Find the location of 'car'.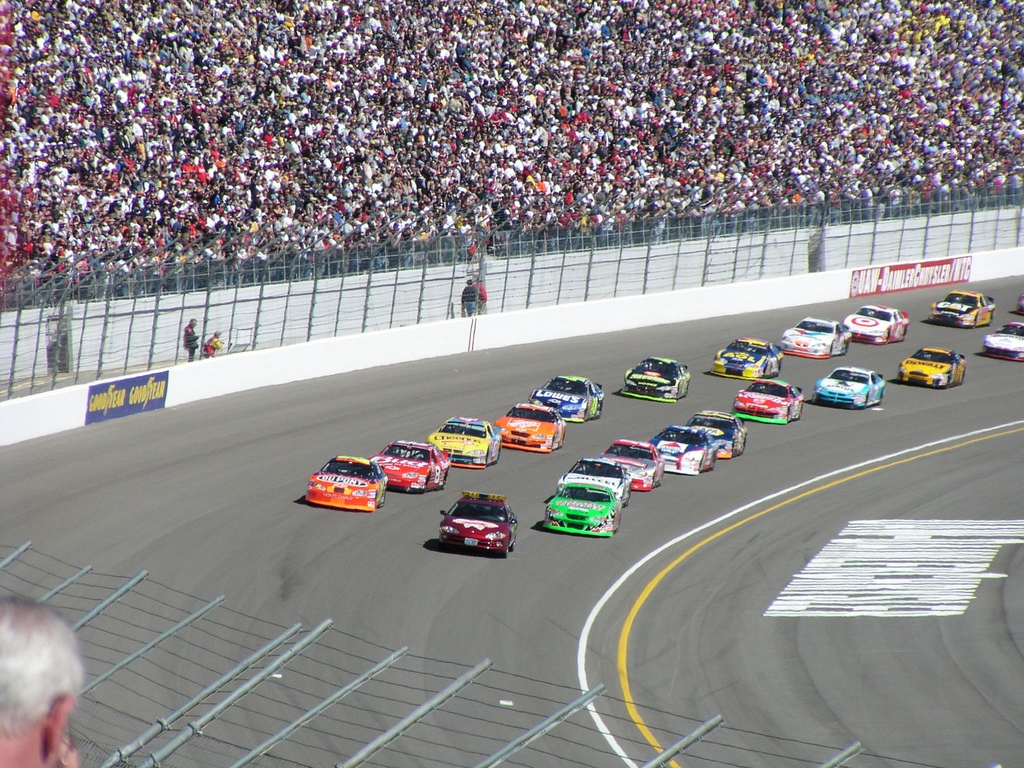
Location: select_region(620, 355, 694, 404).
